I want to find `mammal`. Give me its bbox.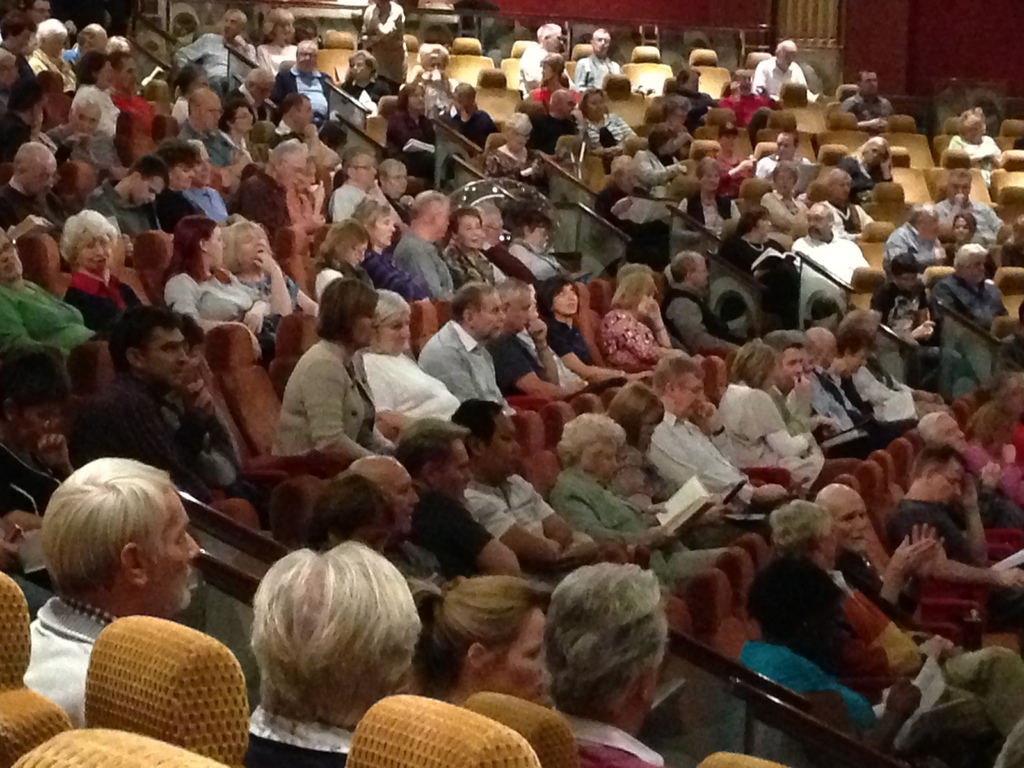
935, 243, 1012, 380.
